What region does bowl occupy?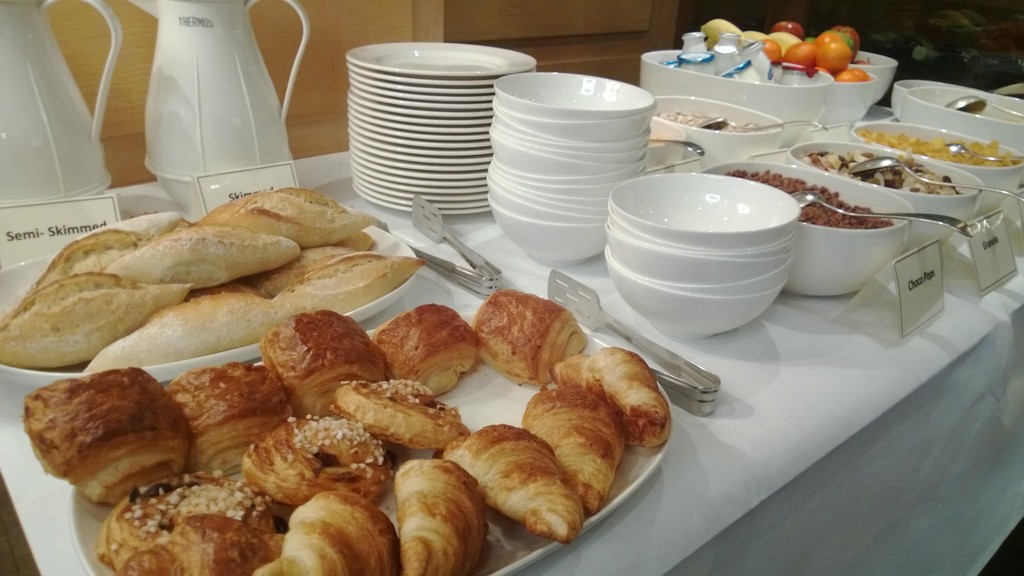
(left=824, top=78, right=879, bottom=128).
